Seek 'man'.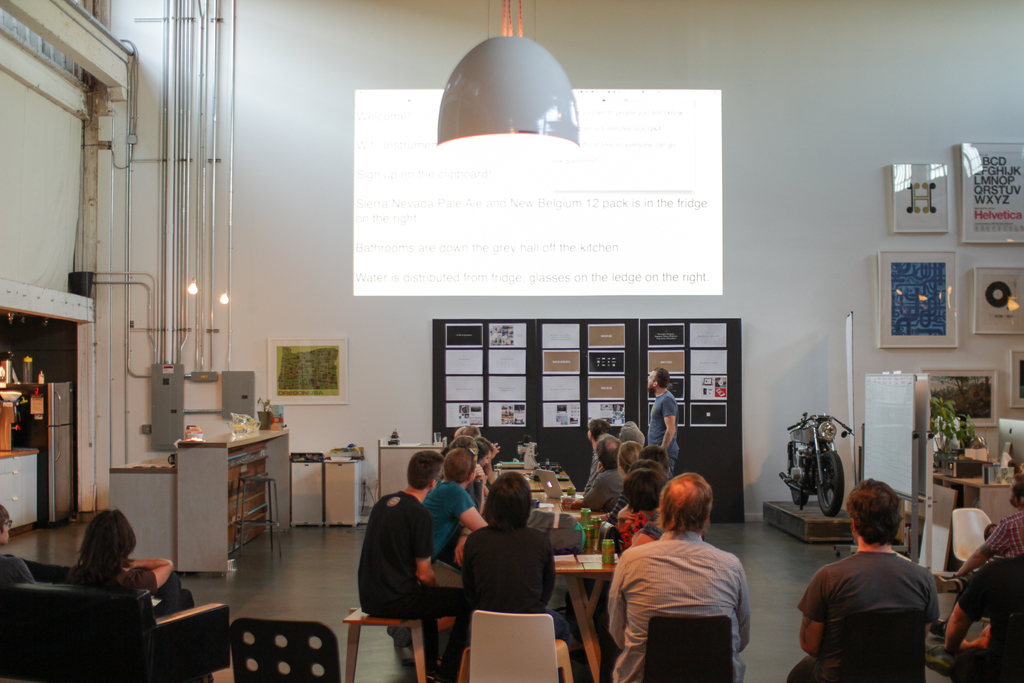
(360,445,472,682).
